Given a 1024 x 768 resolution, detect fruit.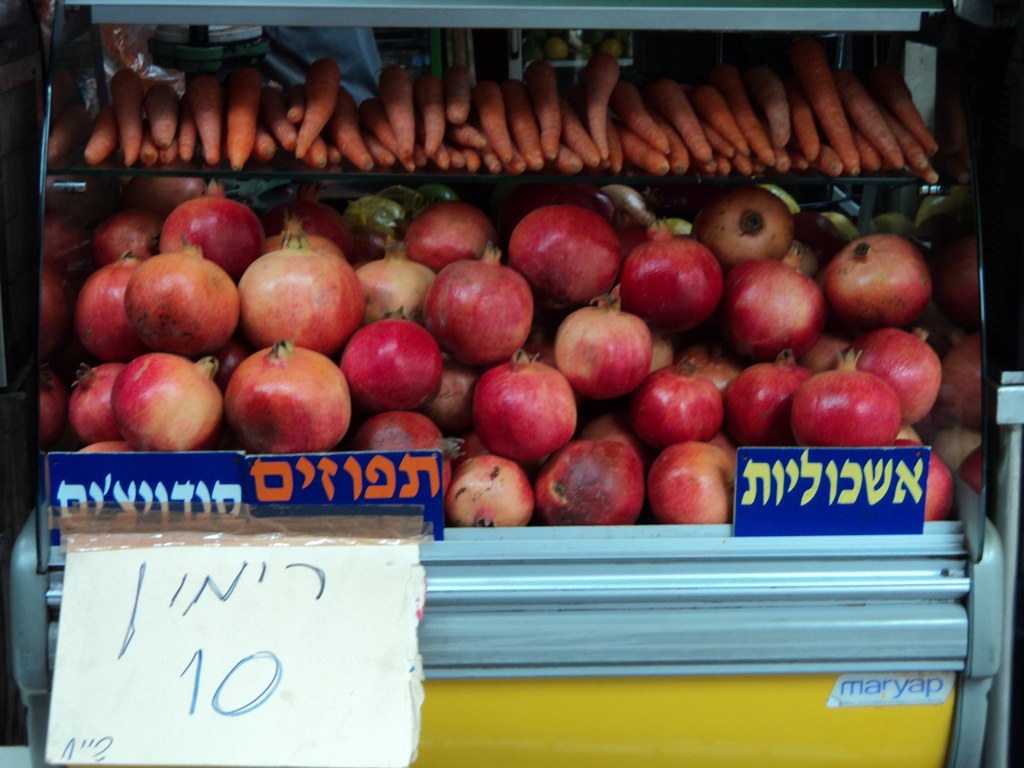
select_region(410, 244, 545, 366).
